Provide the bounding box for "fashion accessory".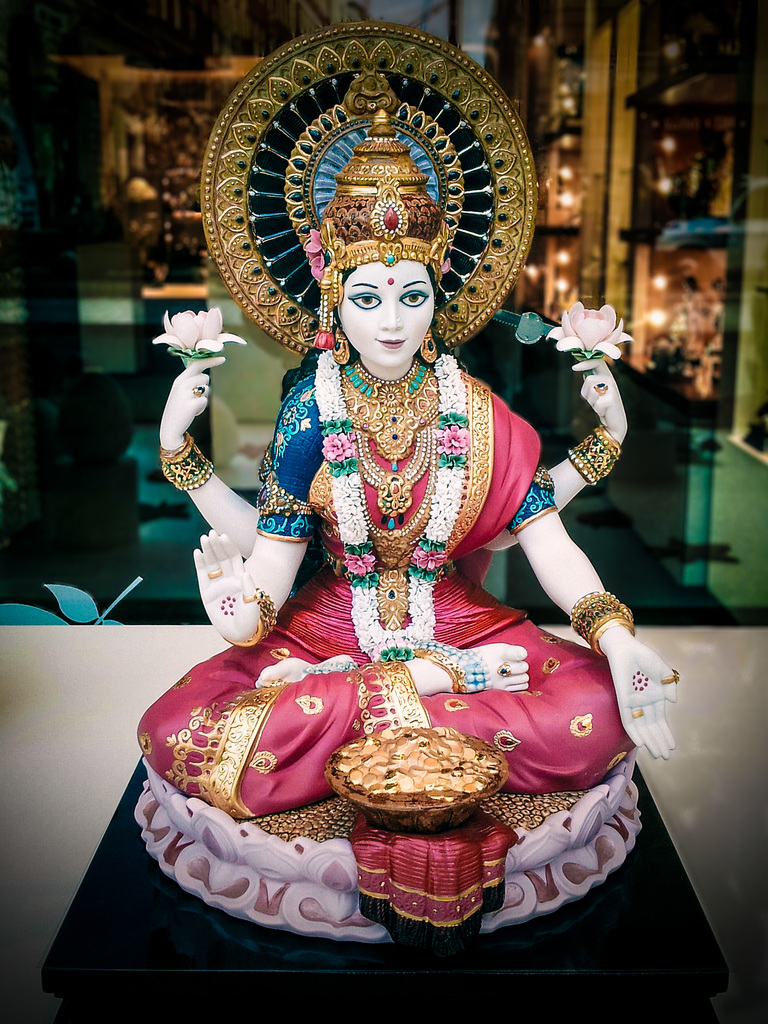
BBox(159, 430, 217, 493).
